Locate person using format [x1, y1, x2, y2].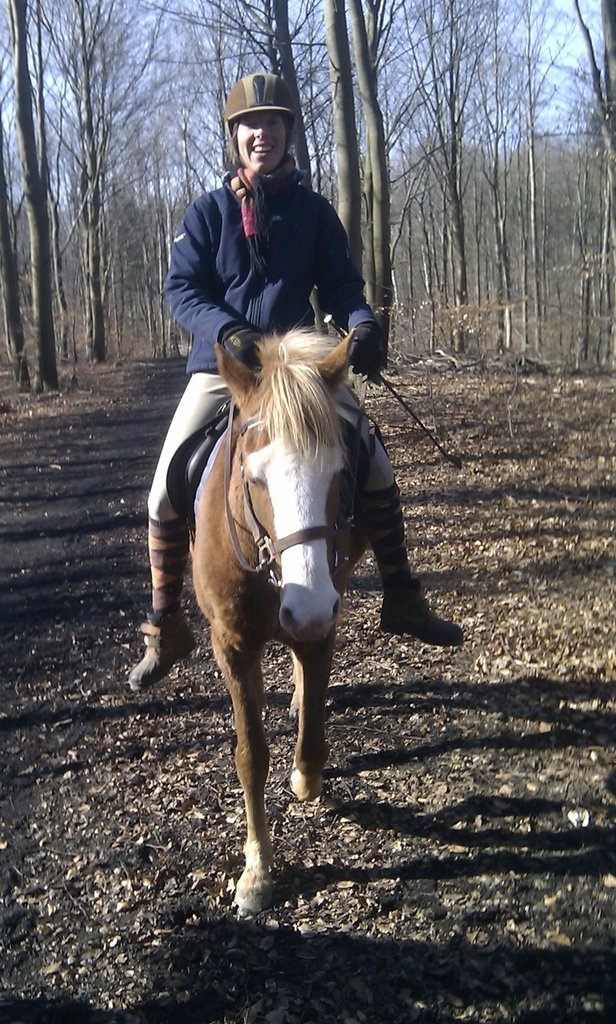
[123, 74, 462, 691].
